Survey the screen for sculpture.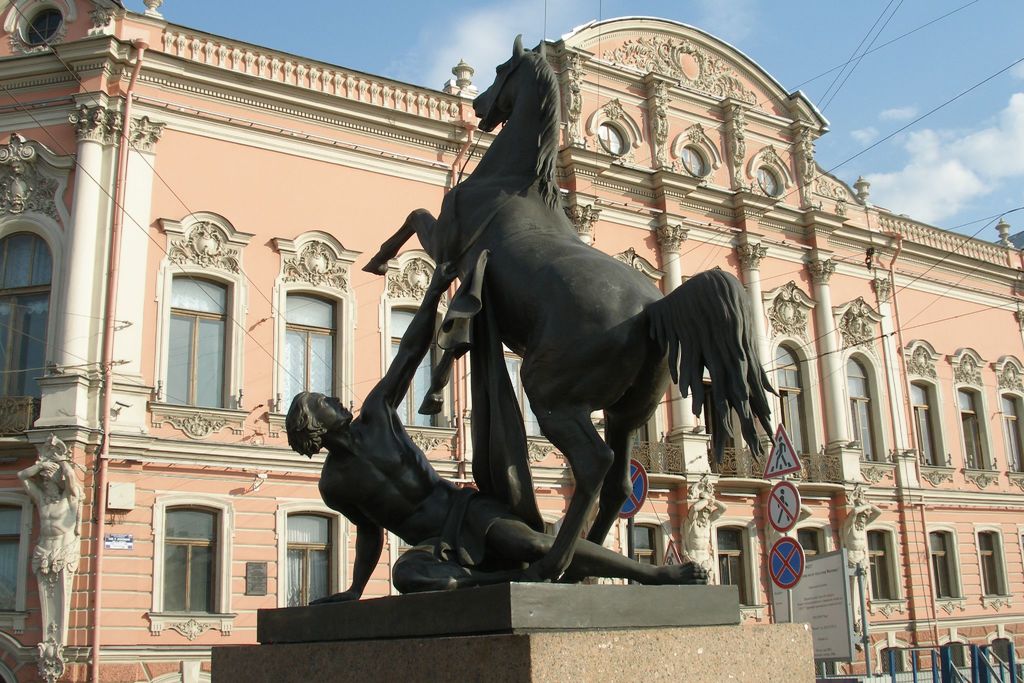
Survey found: bbox=[289, 72, 802, 642].
